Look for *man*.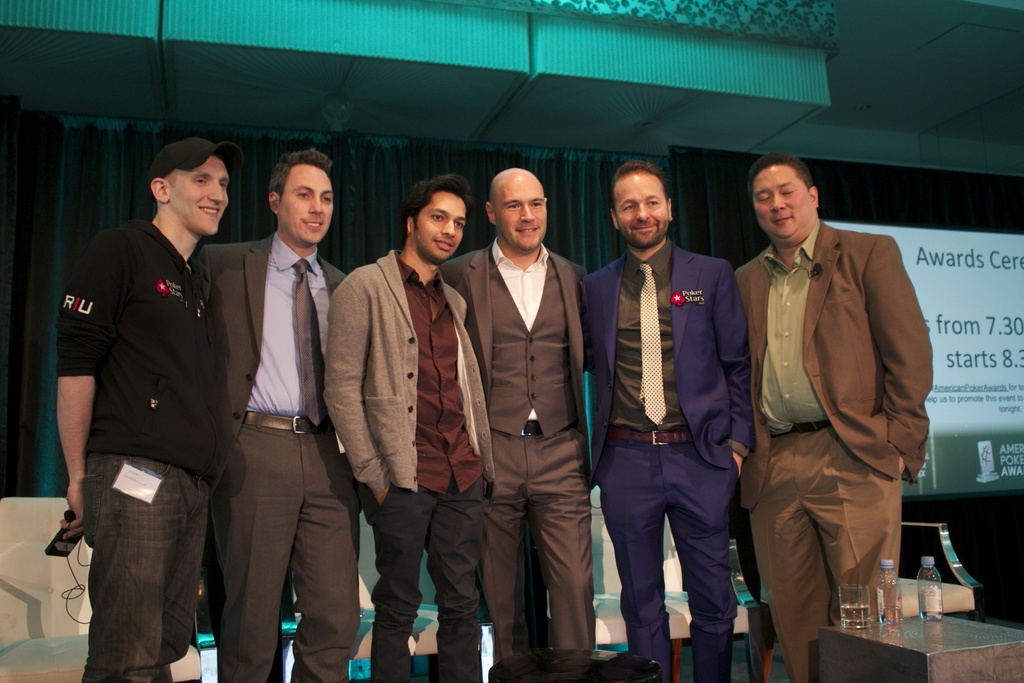
Found: region(58, 139, 229, 682).
